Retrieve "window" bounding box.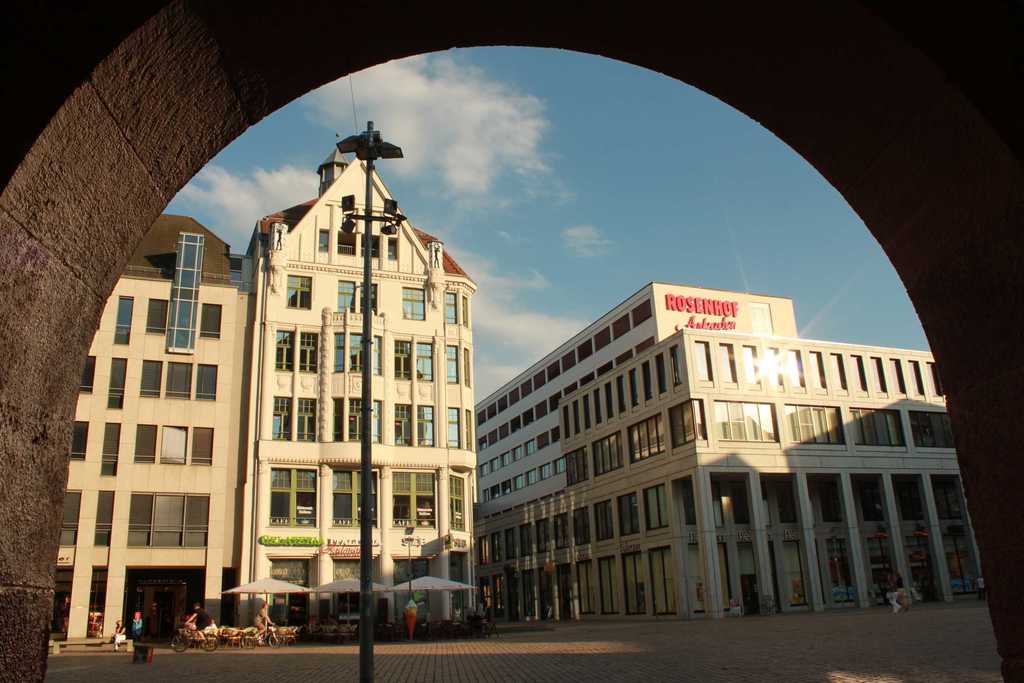
Bounding box: 286/276/310/310.
